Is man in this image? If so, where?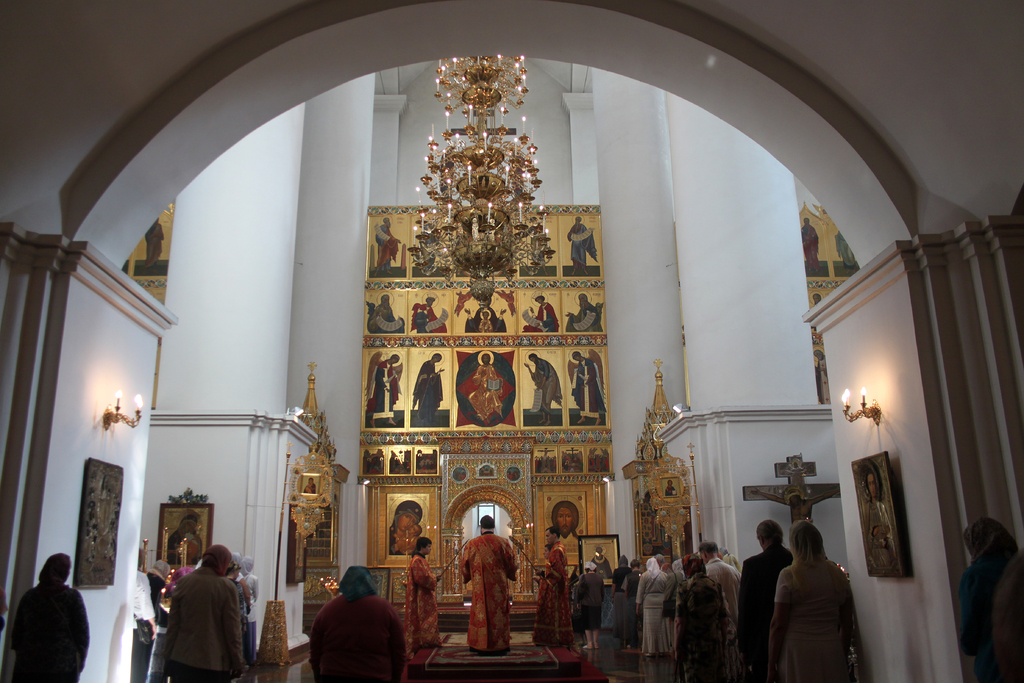
Yes, at rect(539, 523, 575, 651).
